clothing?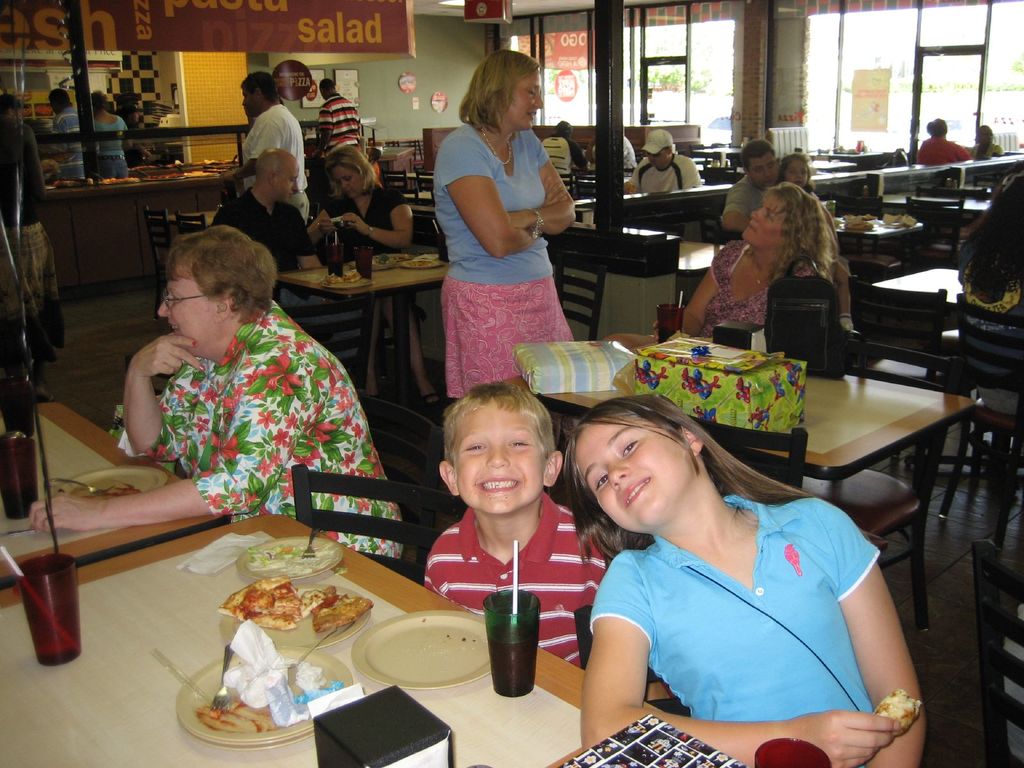
[334,191,401,256]
